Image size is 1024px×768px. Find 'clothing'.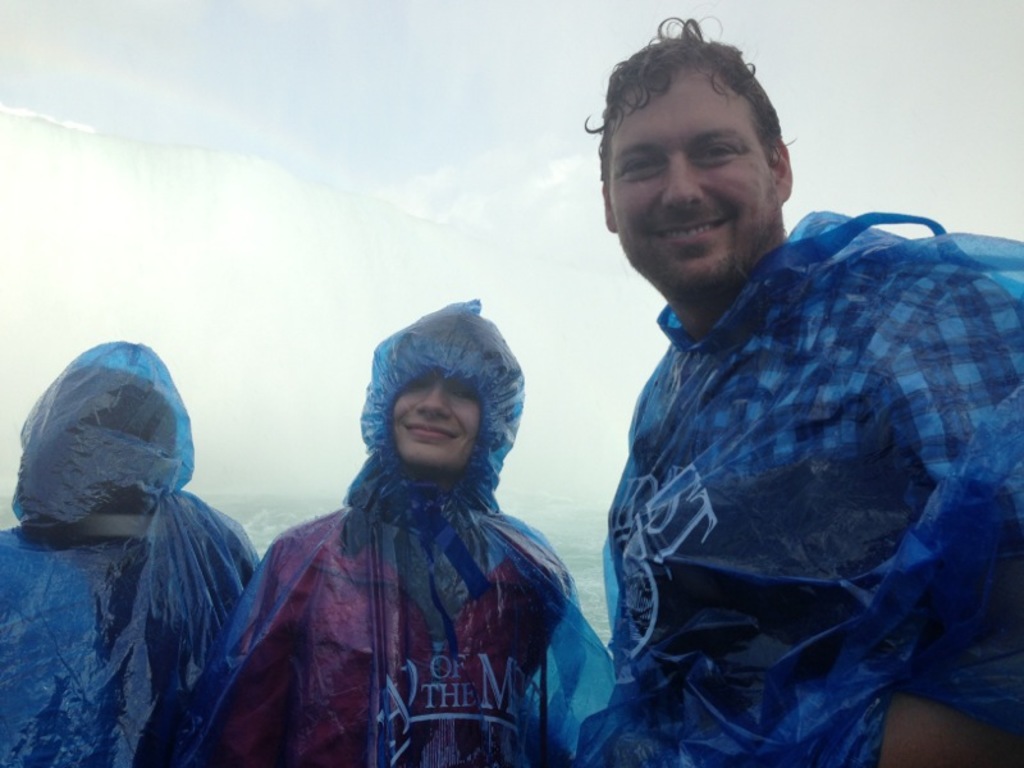
bbox=(0, 337, 260, 767).
